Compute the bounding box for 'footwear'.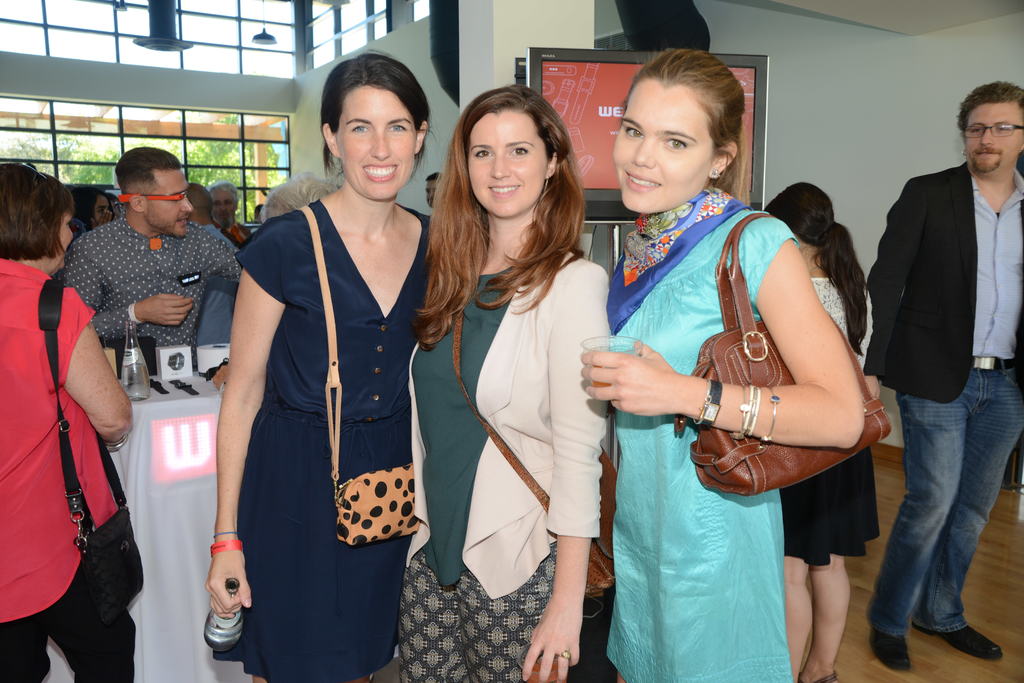
908:596:1000:660.
